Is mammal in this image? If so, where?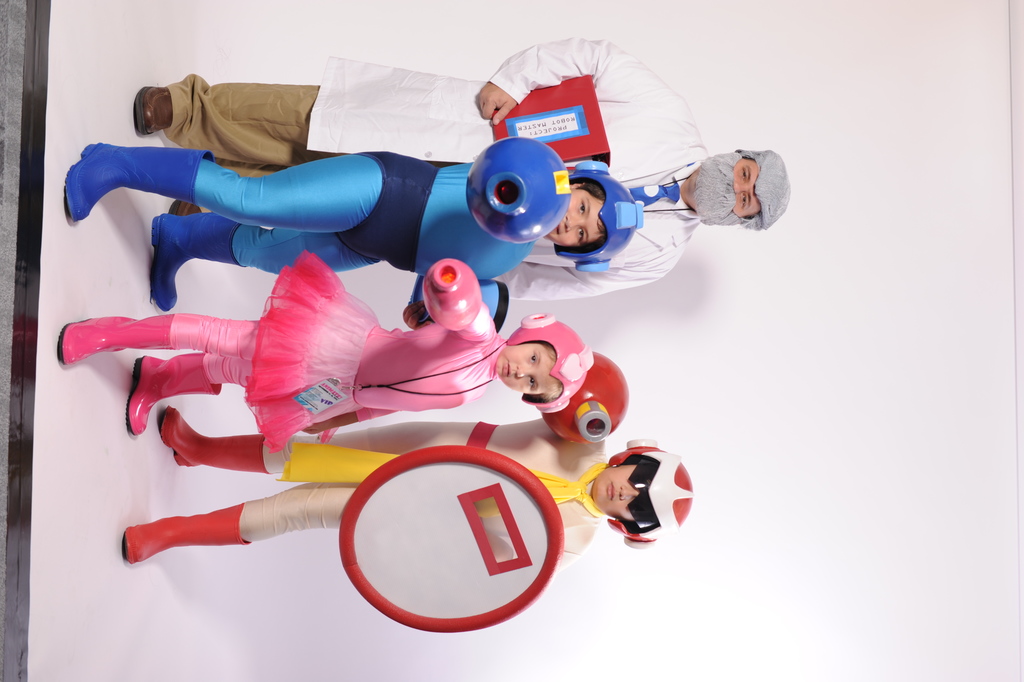
Yes, at [124,352,697,636].
